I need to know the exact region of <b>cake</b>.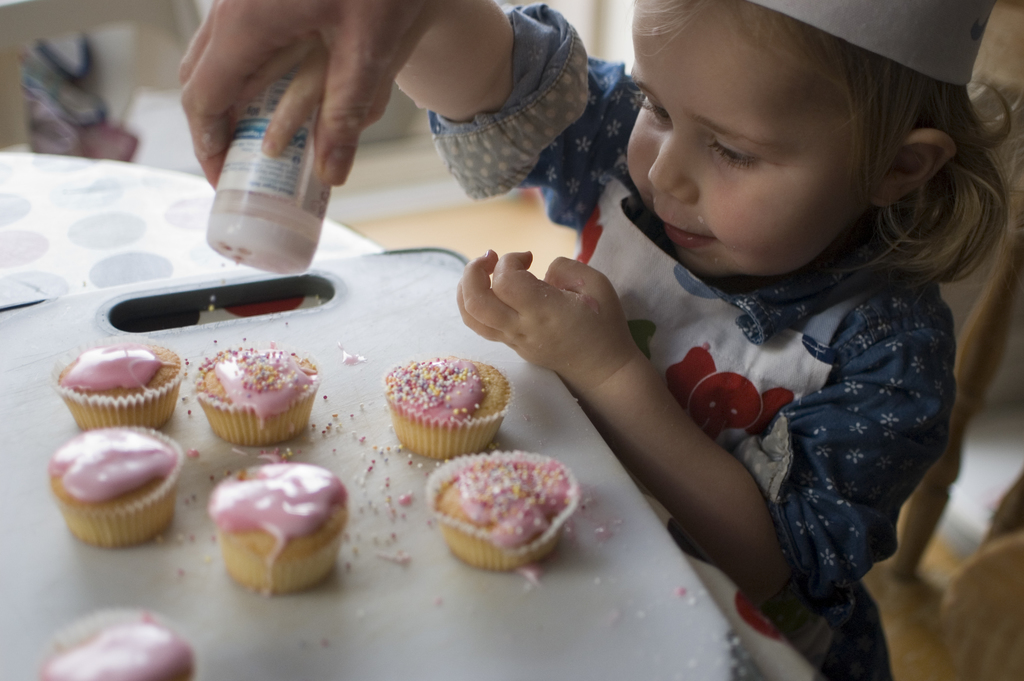
Region: left=215, top=466, right=346, bottom=596.
